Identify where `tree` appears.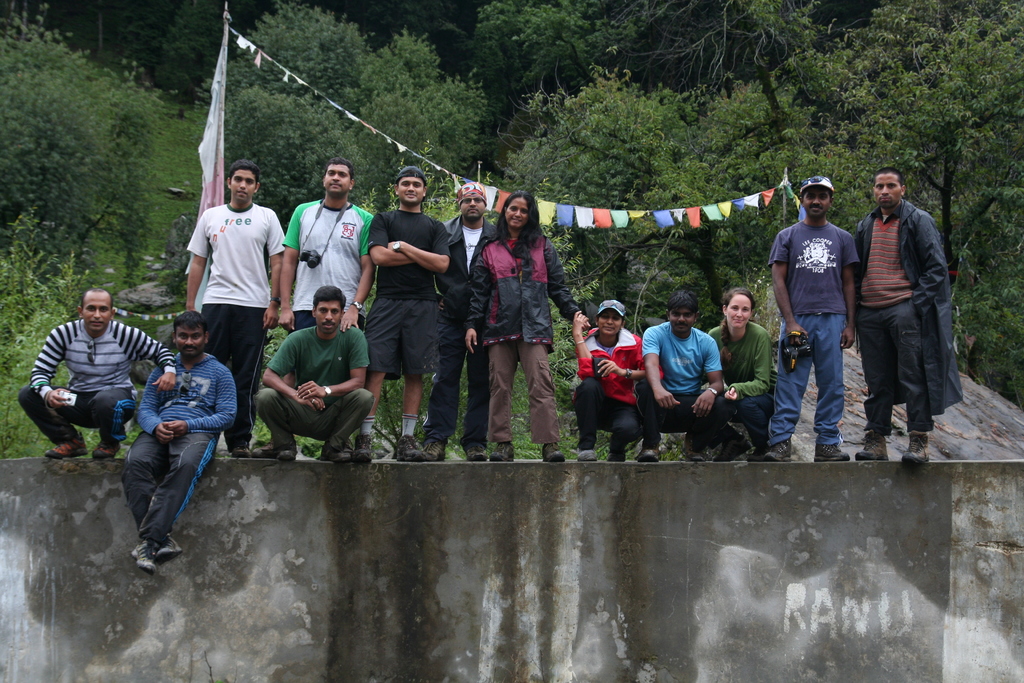
Appears at [225, 90, 378, 231].
